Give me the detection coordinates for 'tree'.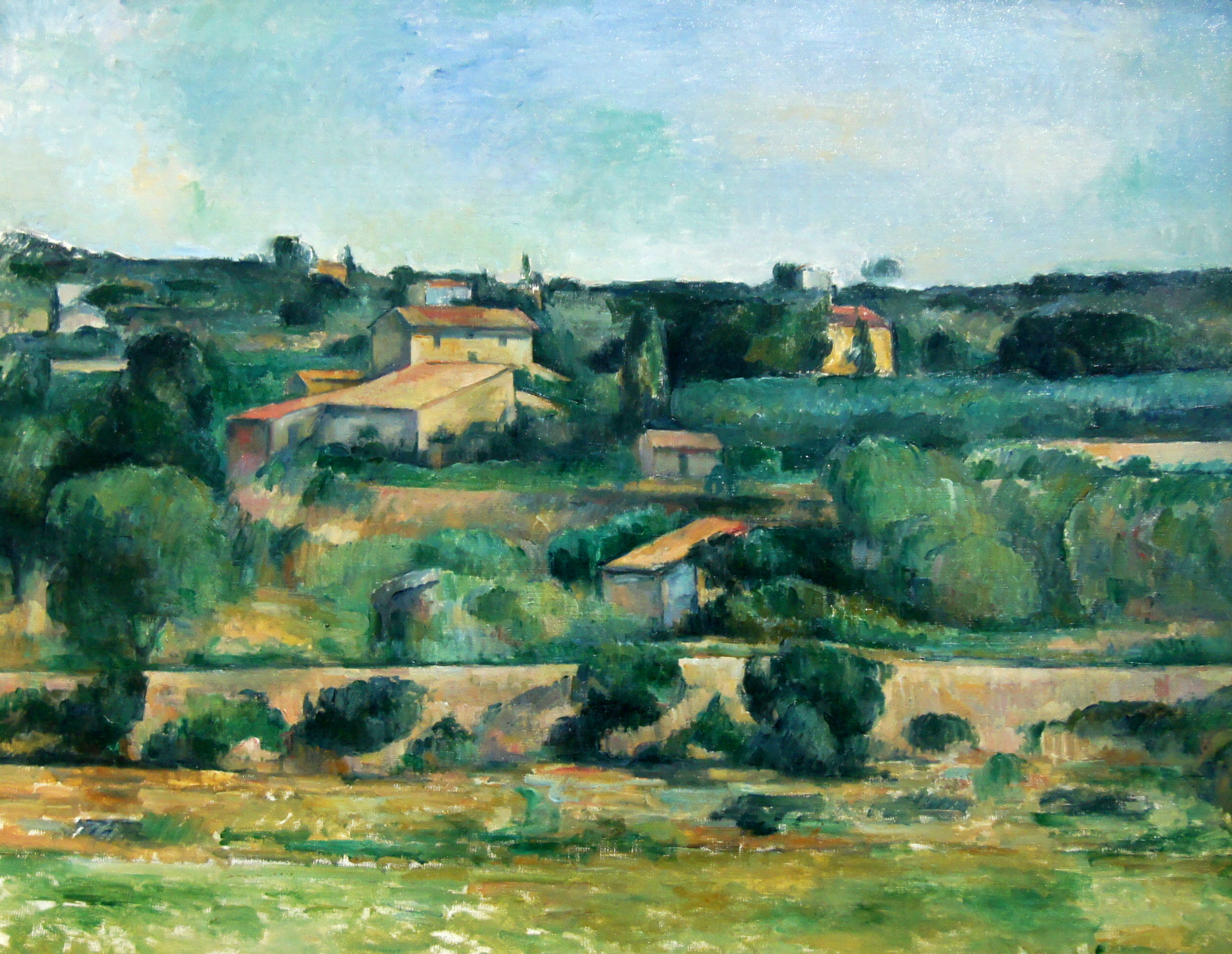
365/308/442/381.
